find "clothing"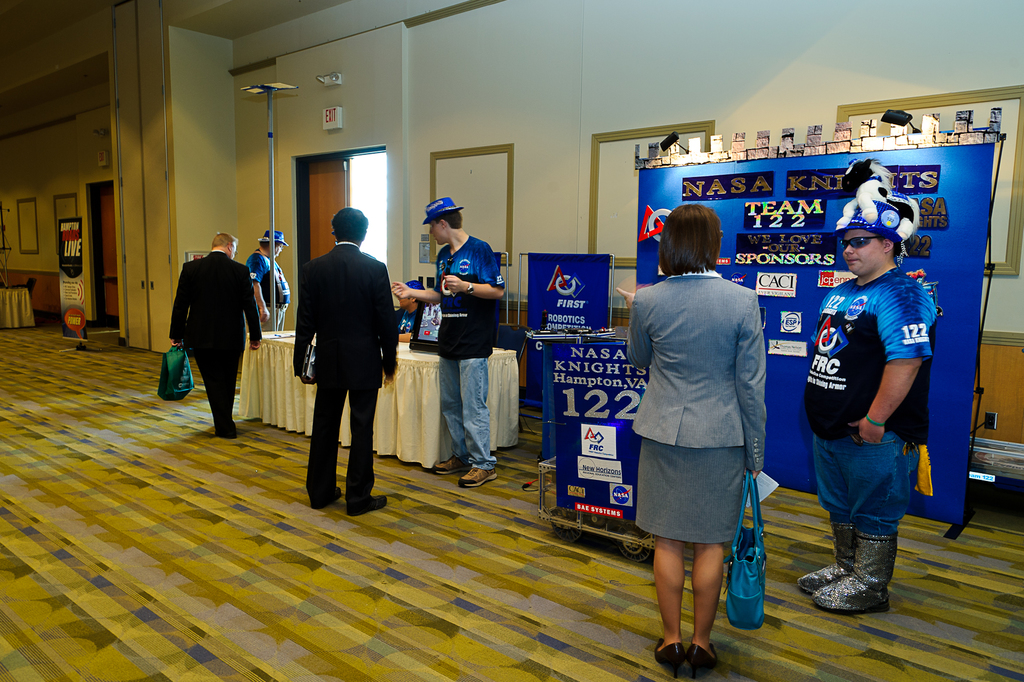
left=245, top=251, right=289, bottom=334
